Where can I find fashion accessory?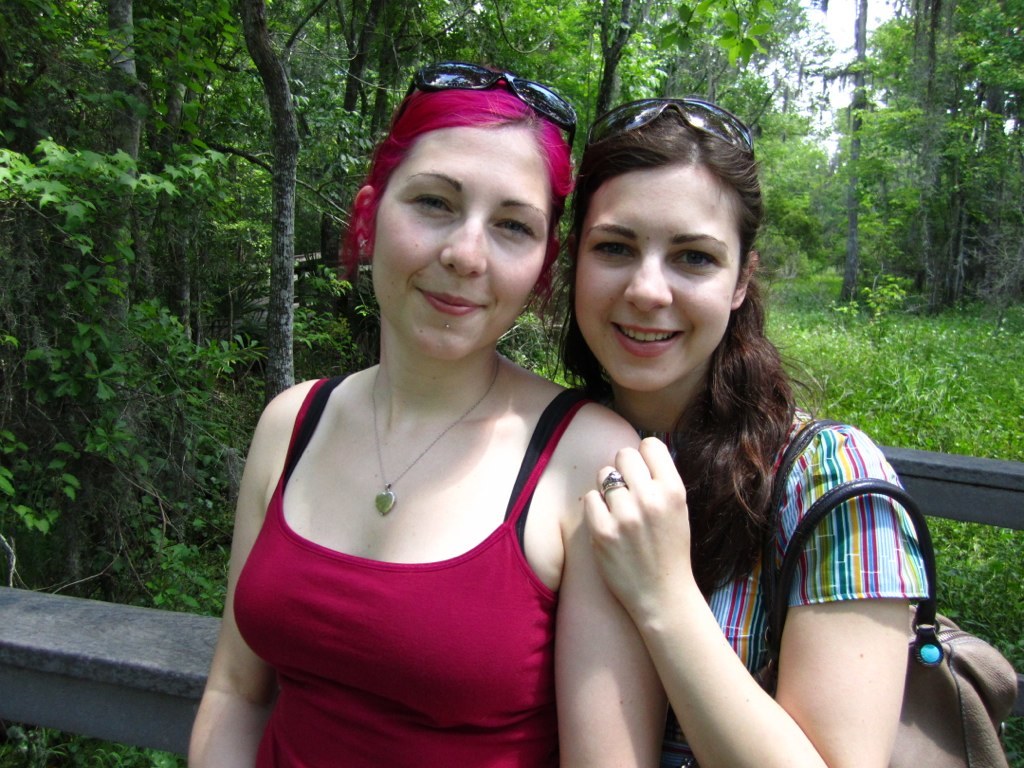
You can find it at crop(599, 468, 630, 502).
